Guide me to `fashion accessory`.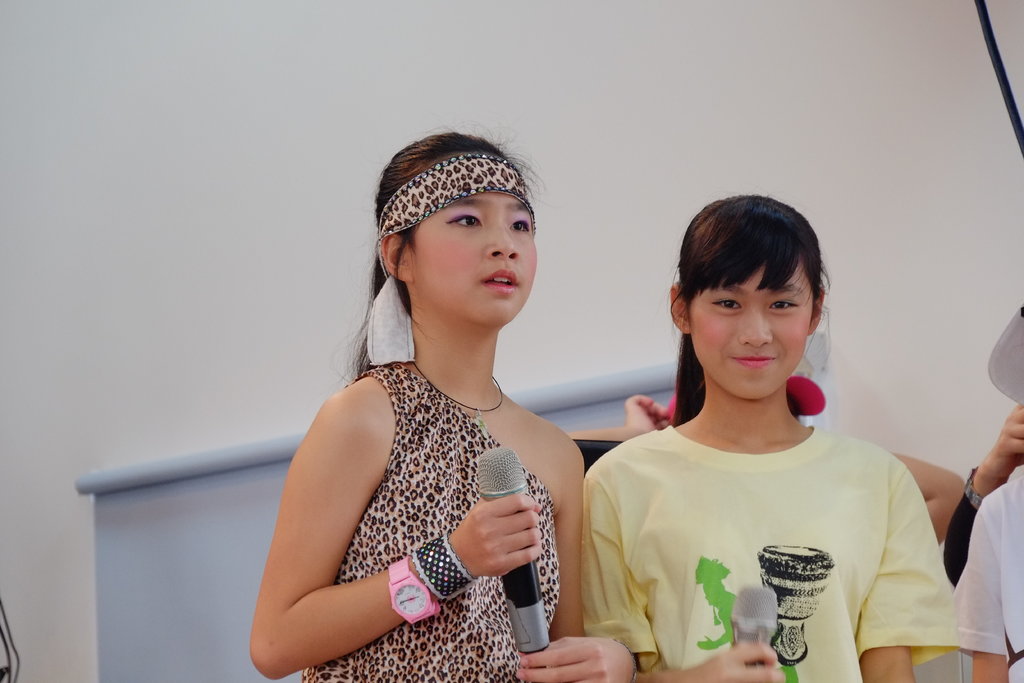
Guidance: [385,561,442,630].
